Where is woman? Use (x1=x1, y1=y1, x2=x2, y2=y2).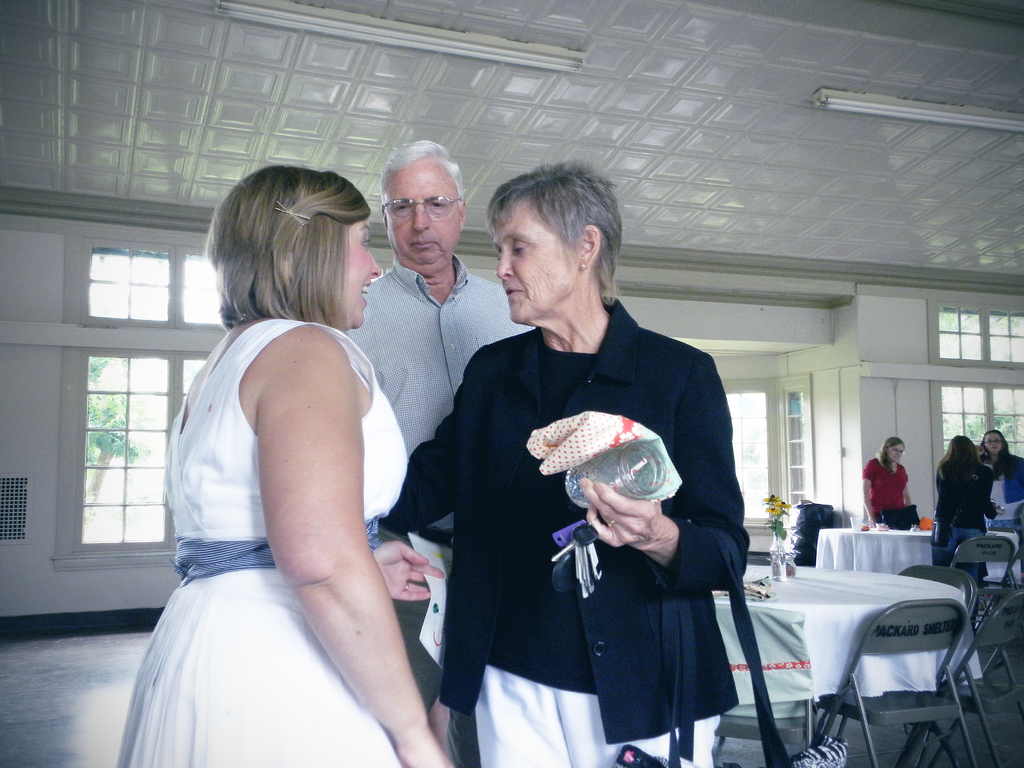
(x1=978, y1=429, x2=1023, y2=533).
